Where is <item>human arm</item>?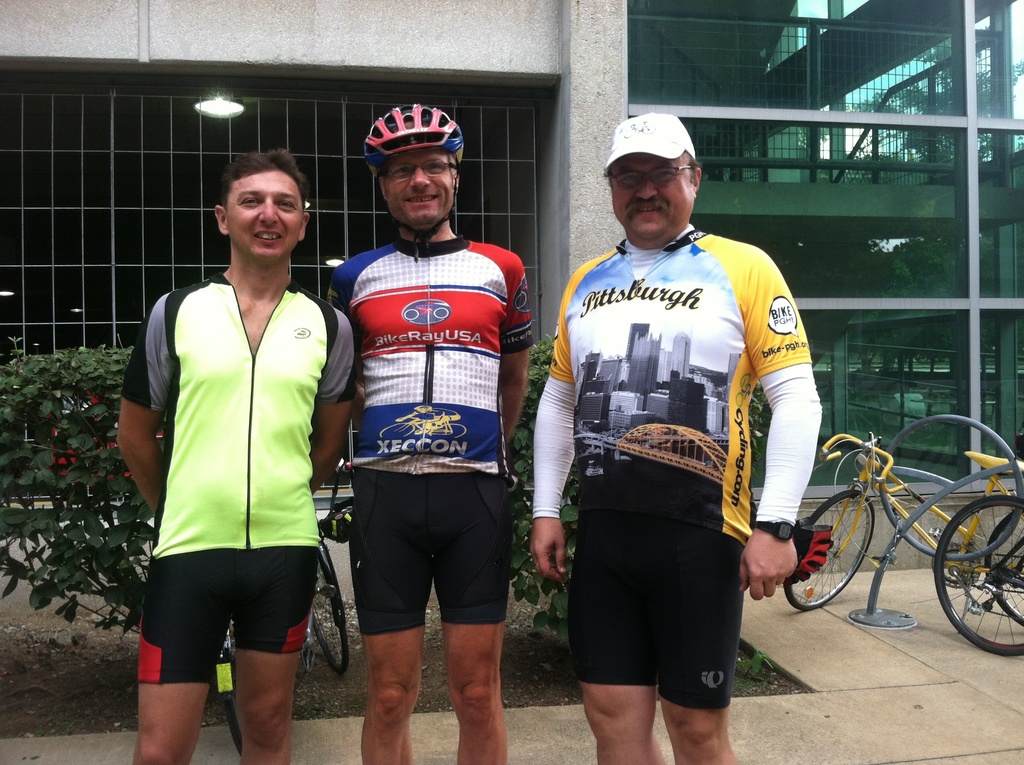
528 254 586 585.
